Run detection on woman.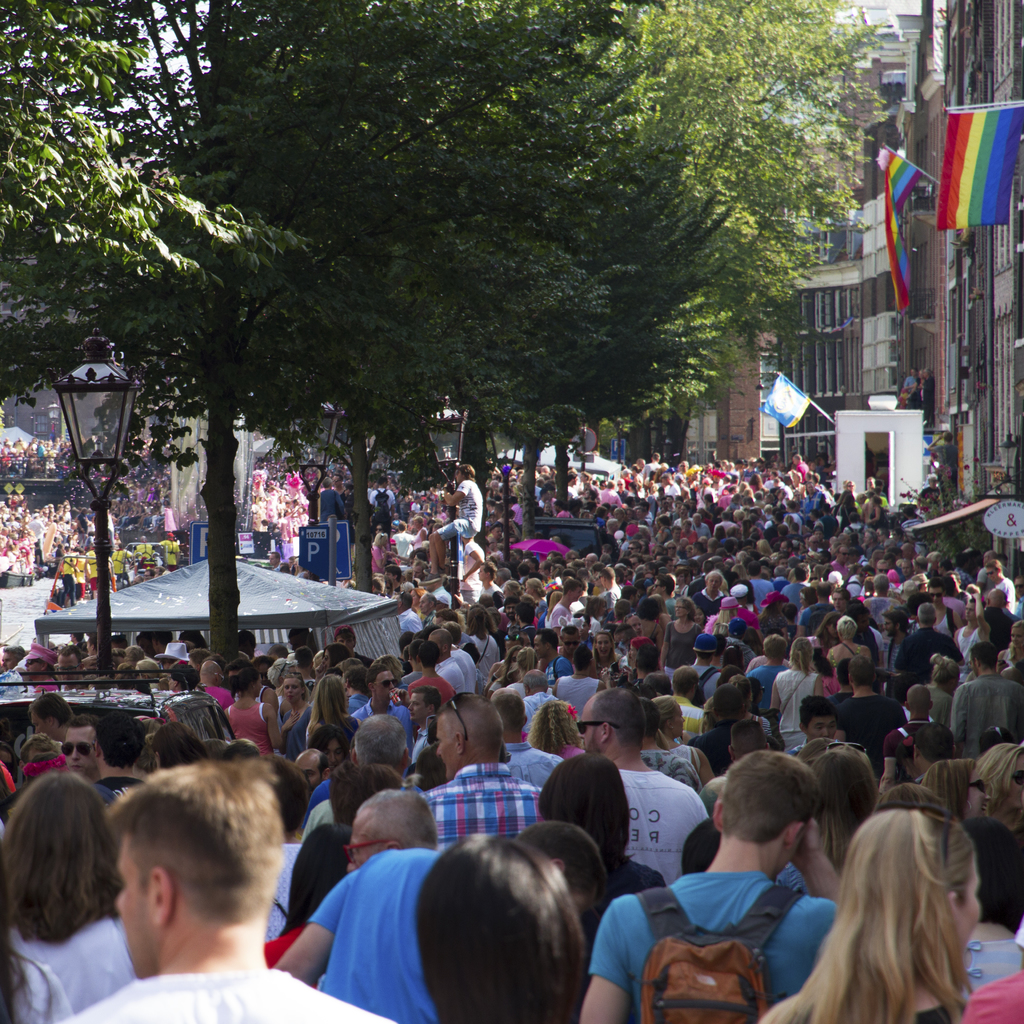
Result: {"x1": 660, "y1": 591, "x2": 705, "y2": 676}.
